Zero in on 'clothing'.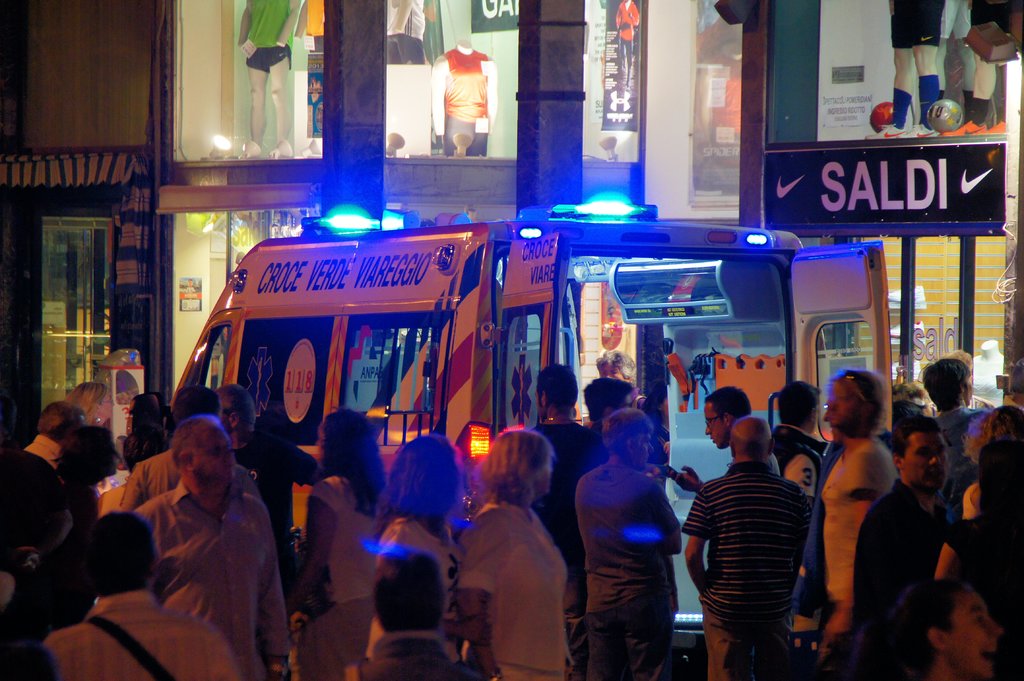
Zeroed in: 141,477,285,680.
